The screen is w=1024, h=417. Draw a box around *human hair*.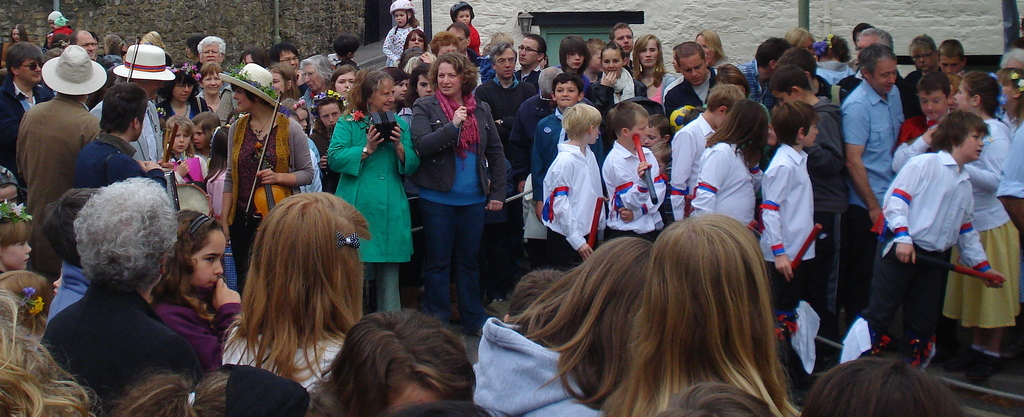
bbox(819, 33, 856, 62).
